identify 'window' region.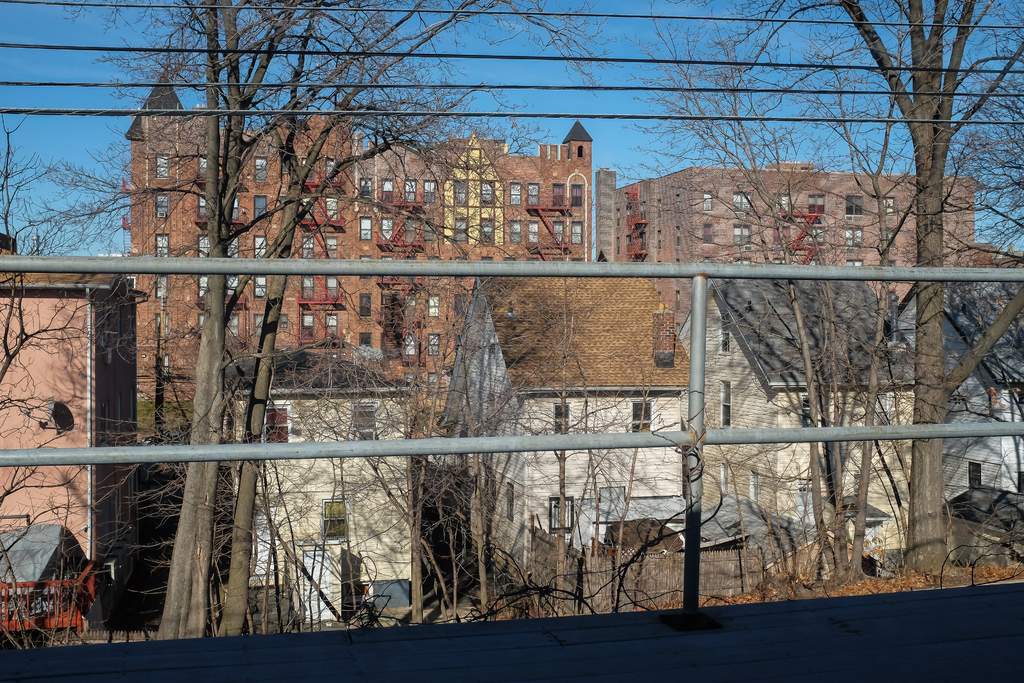
Region: x1=262 y1=406 x2=292 y2=445.
